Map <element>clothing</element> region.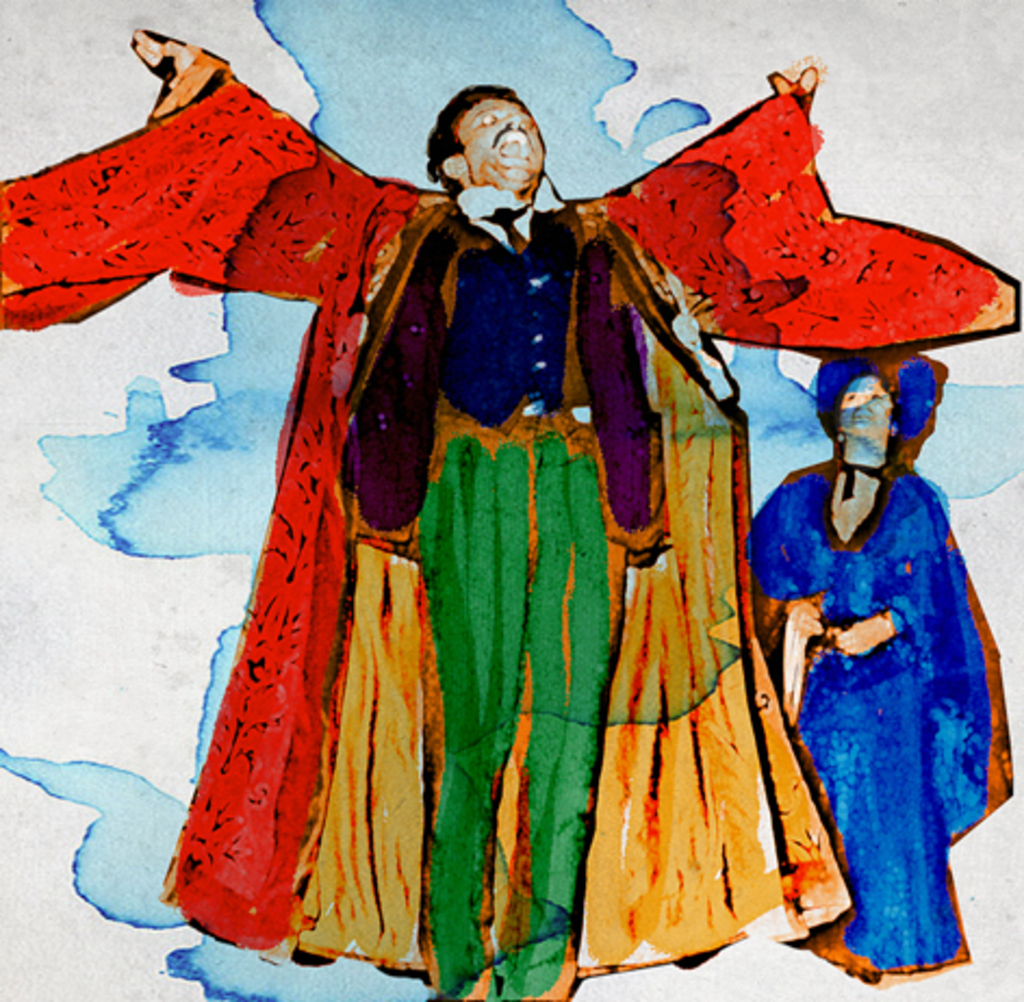
Mapped to [x1=98, y1=134, x2=911, y2=969].
